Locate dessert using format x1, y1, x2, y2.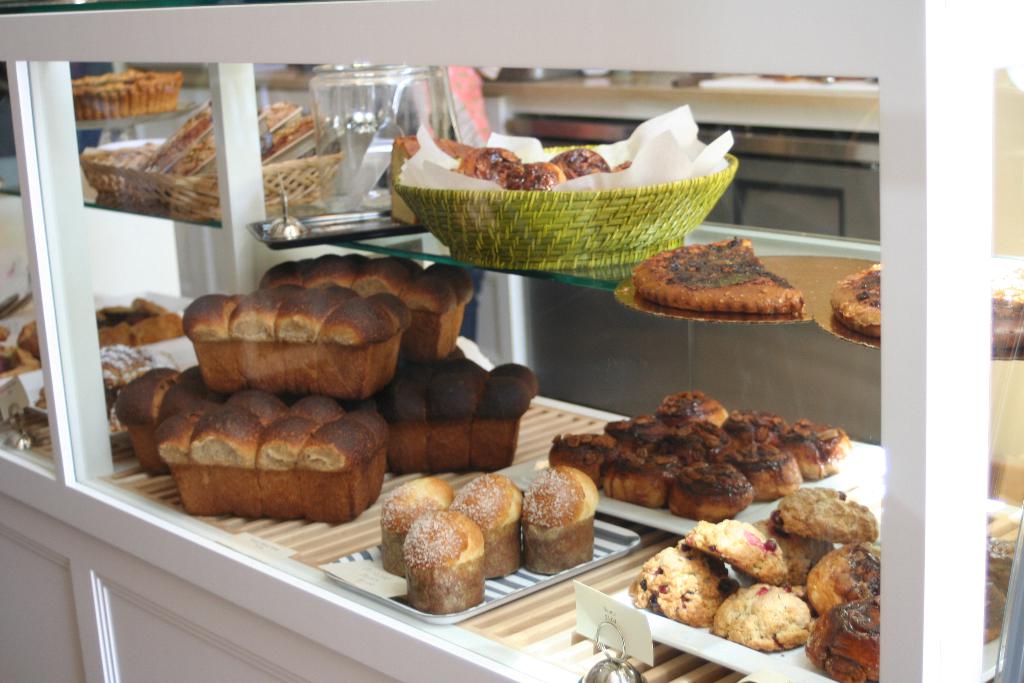
627, 536, 732, 629.
